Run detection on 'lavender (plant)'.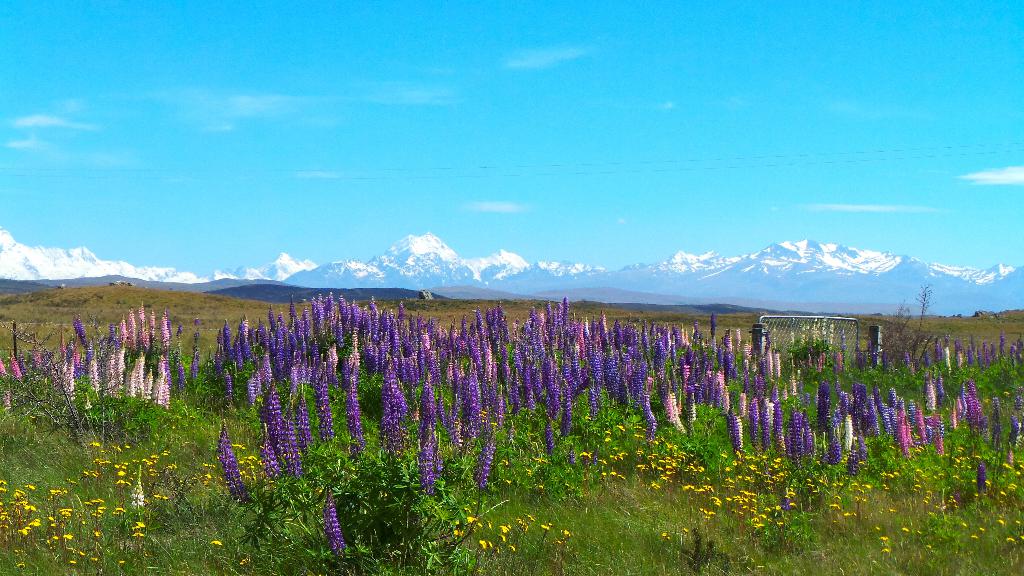
Result: (left=346, top=381, right=369, bottom=466).
